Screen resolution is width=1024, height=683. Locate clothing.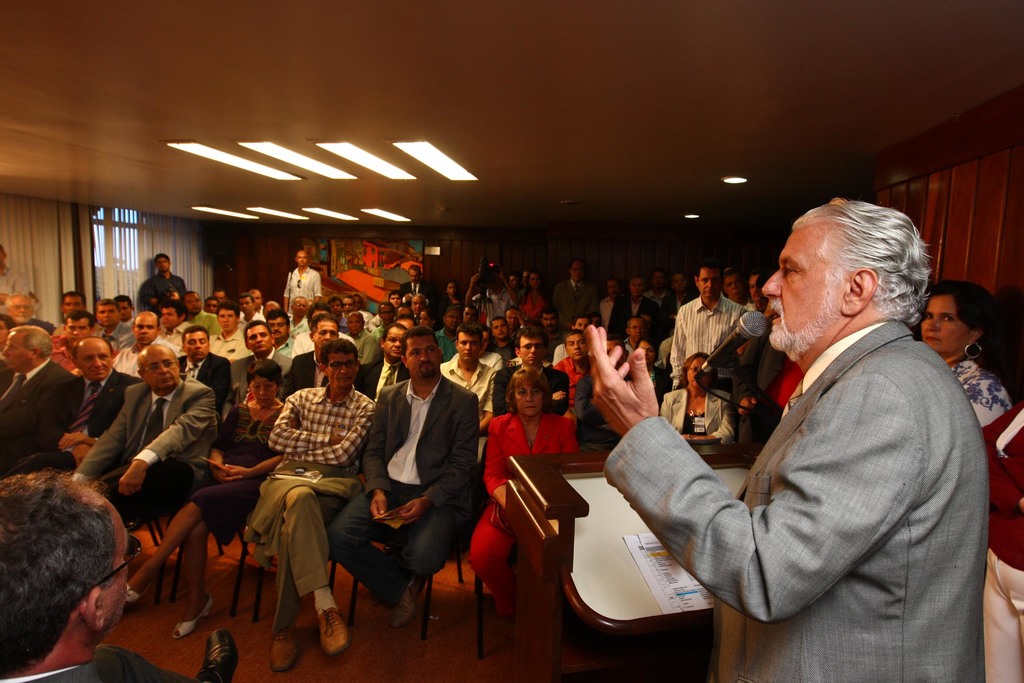
bbox(645, 354, 671, 392).
